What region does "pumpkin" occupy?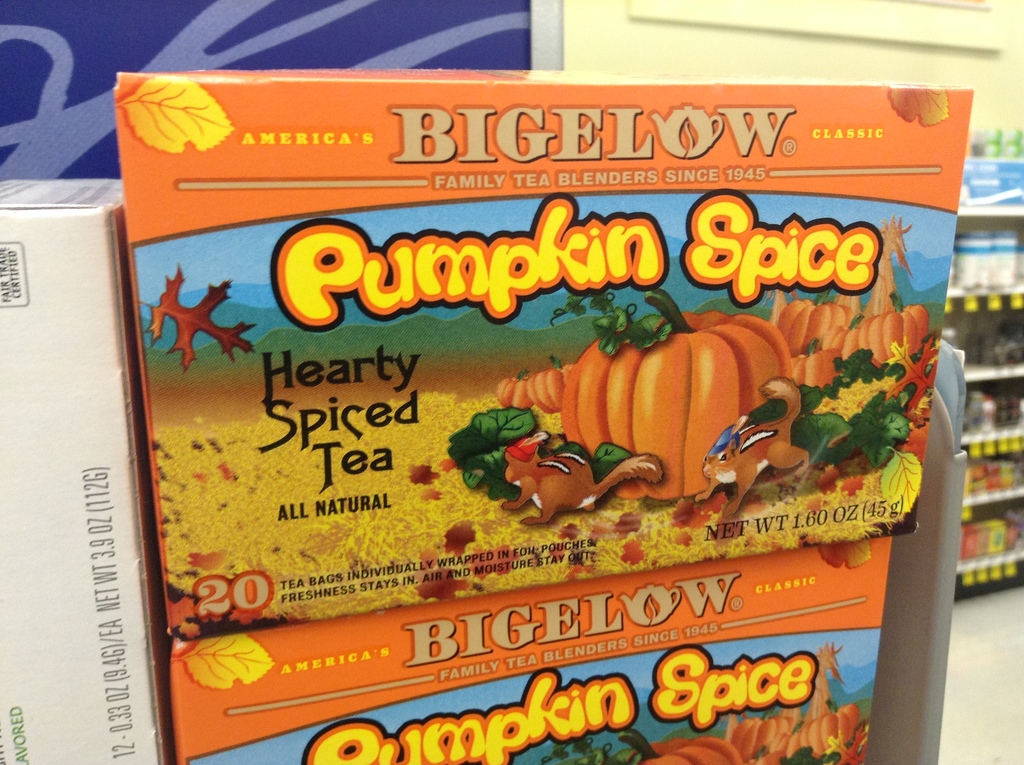
[775, 290, 846, 348].
